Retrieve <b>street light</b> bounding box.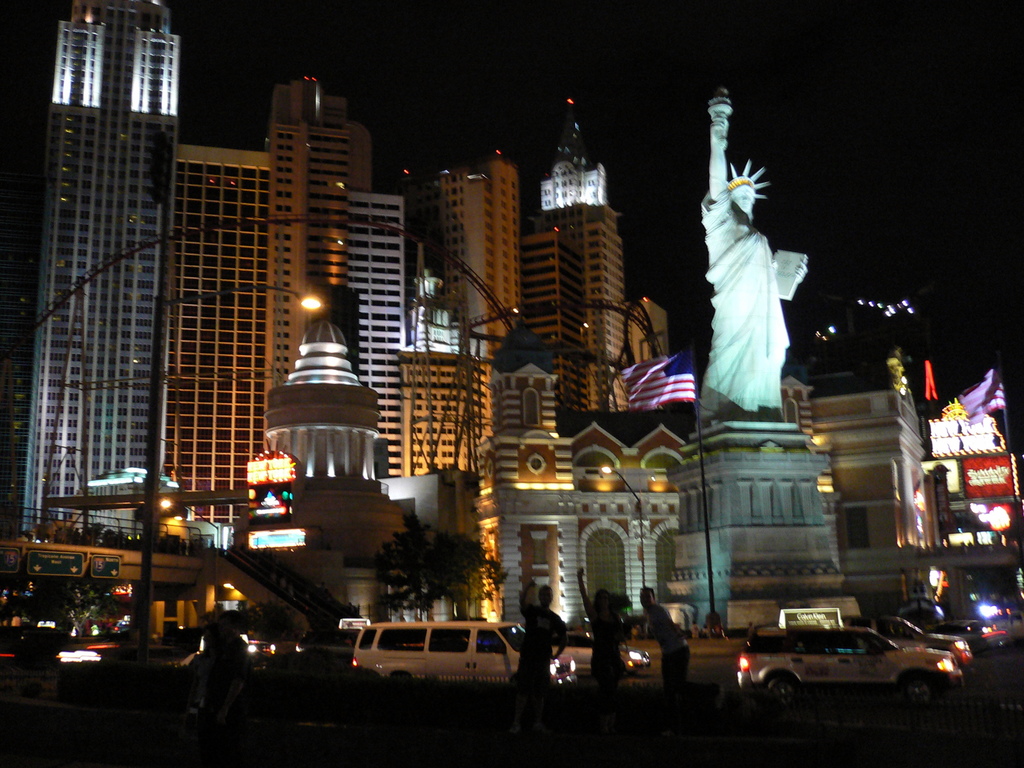
Bounding box: locate(155, 497, 227, 598).
